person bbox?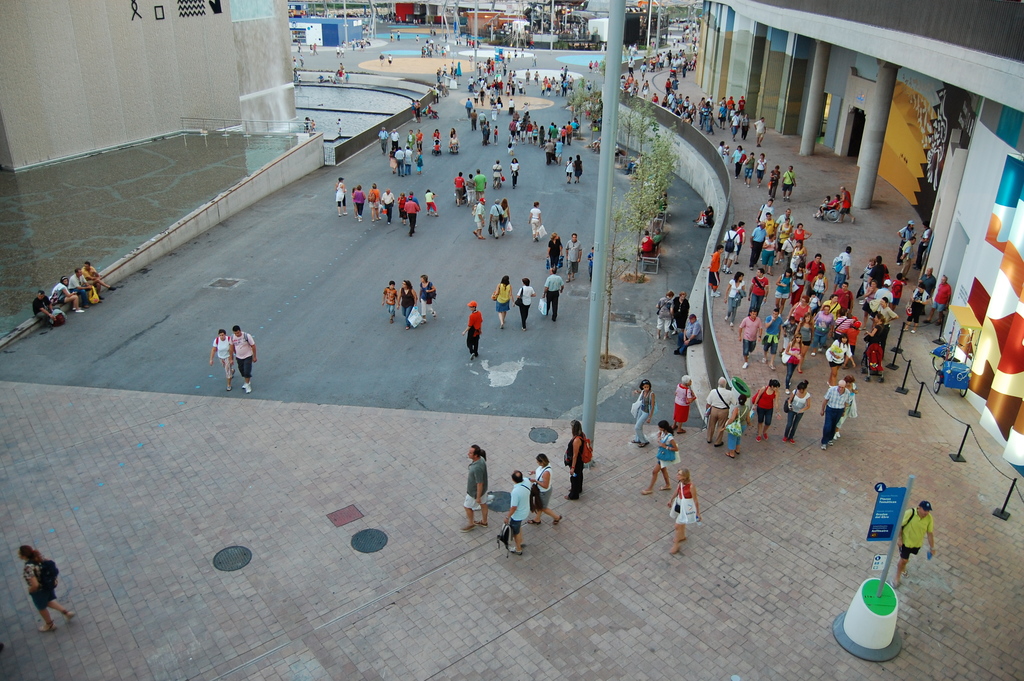
bbox(365, 184, 383, 224)
